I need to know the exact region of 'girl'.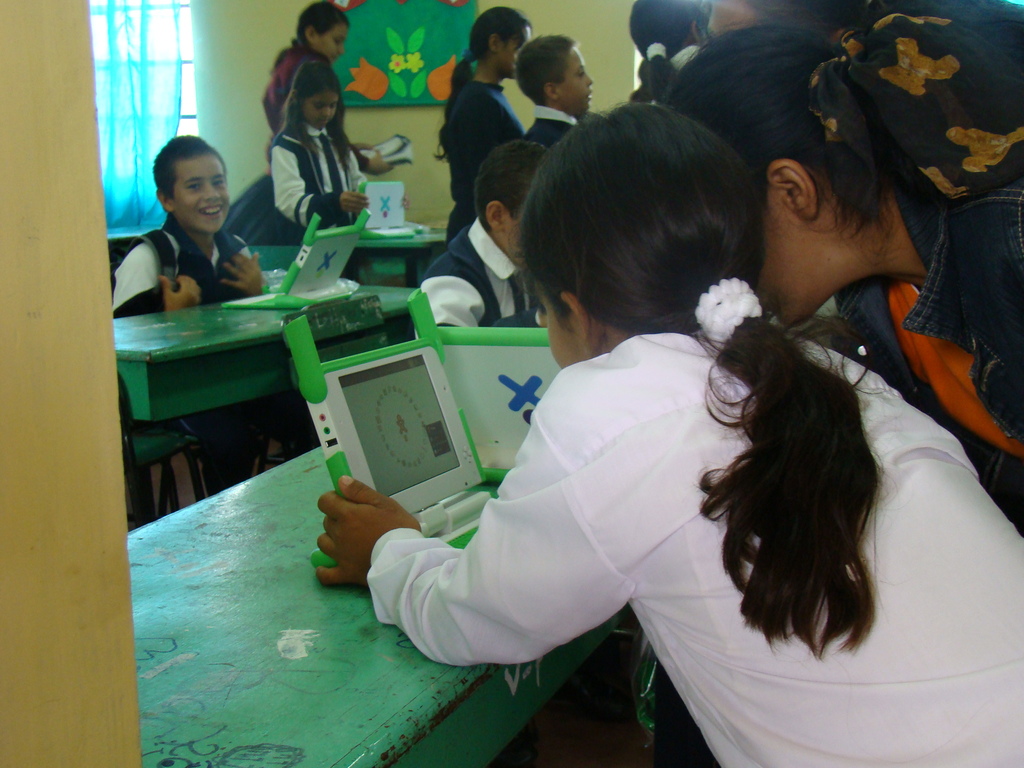
Region: 262, 0, 397, 173.
